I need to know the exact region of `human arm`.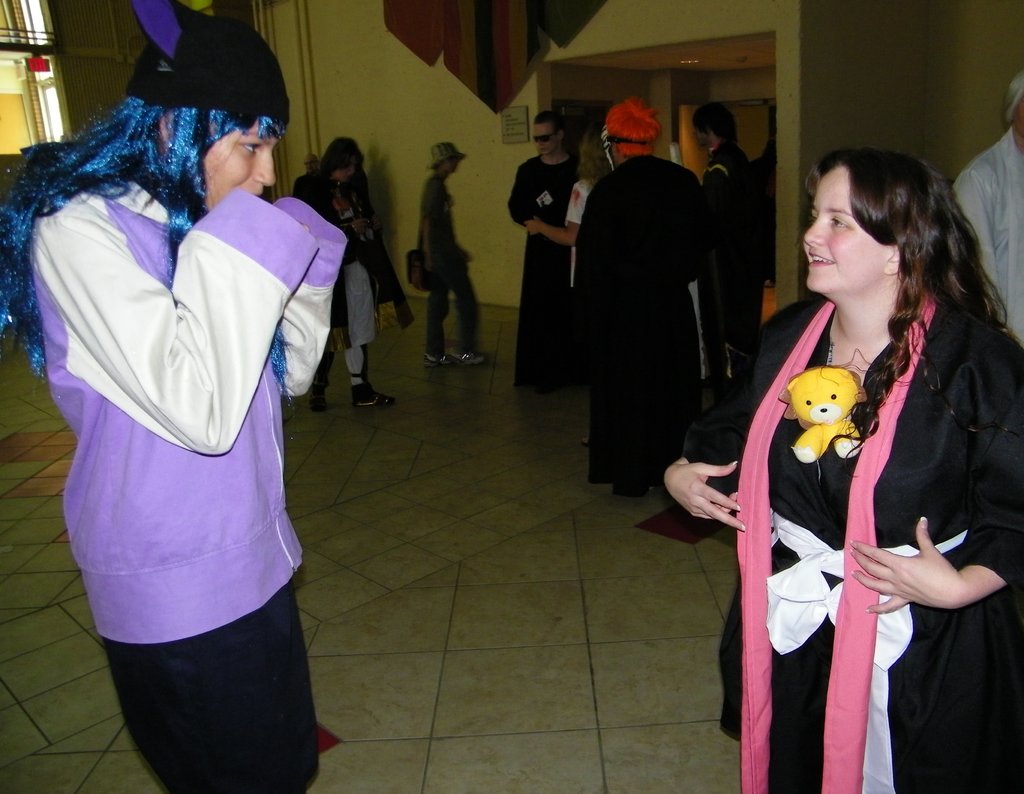
Region: bbox(422, 177, 447, 277).
